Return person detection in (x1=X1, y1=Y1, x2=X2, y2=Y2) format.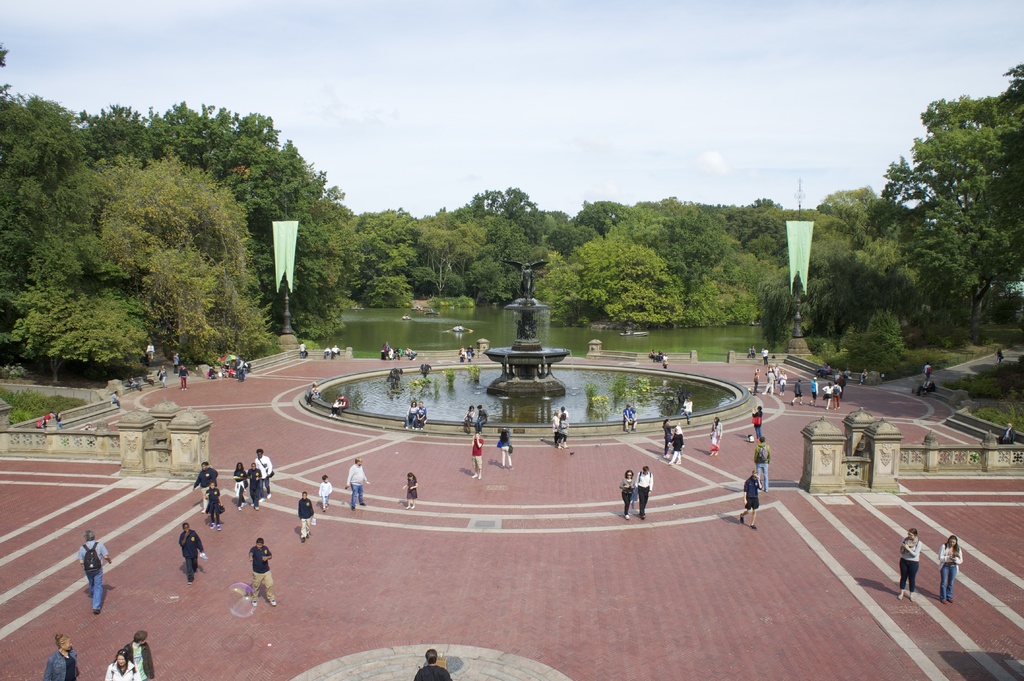
(x1=44, y1=632, x2=79, y2=680).
